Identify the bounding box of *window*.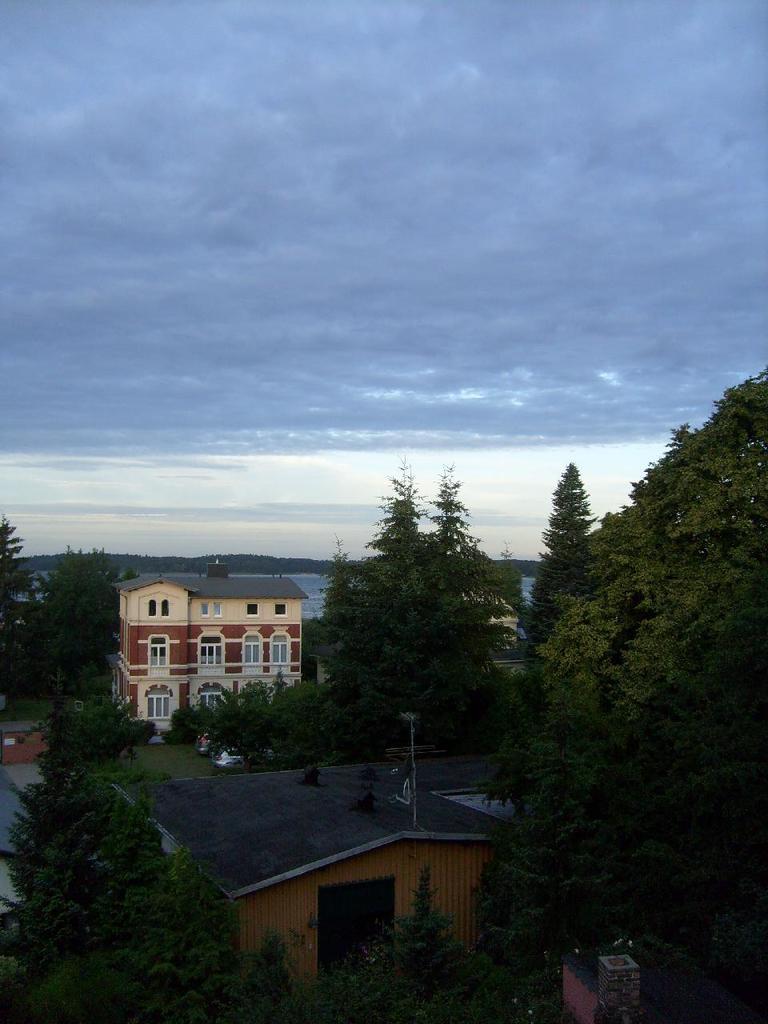
<region>244, 630, 262, 665</region>.
